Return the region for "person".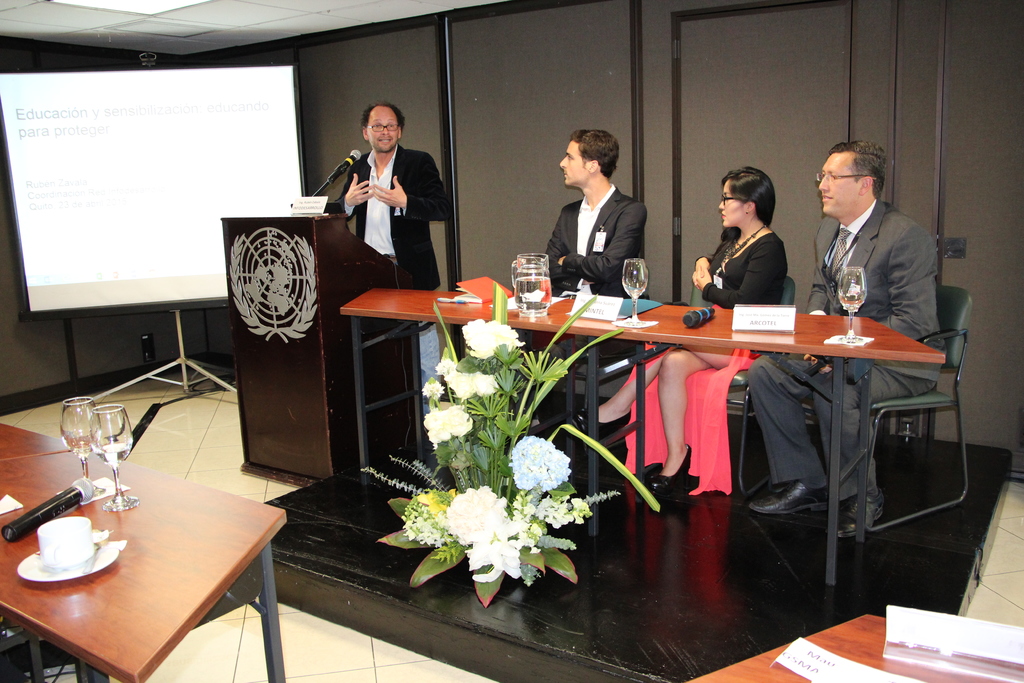
[746, 136, 941, 538].
